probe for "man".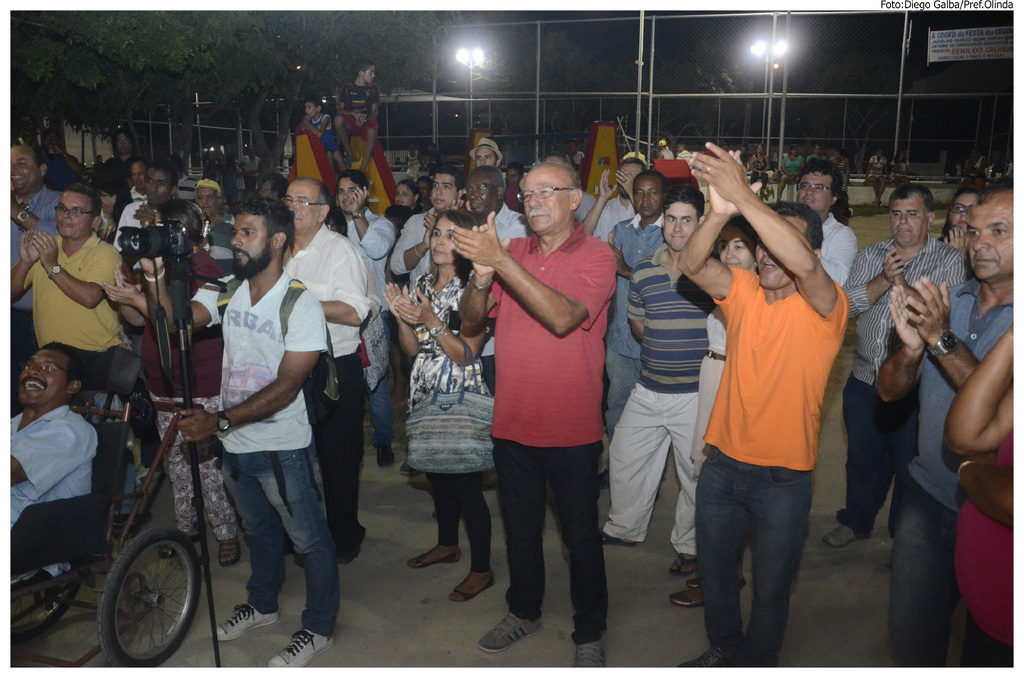
Probe result: bbox(877, 176, 1016, 670).
